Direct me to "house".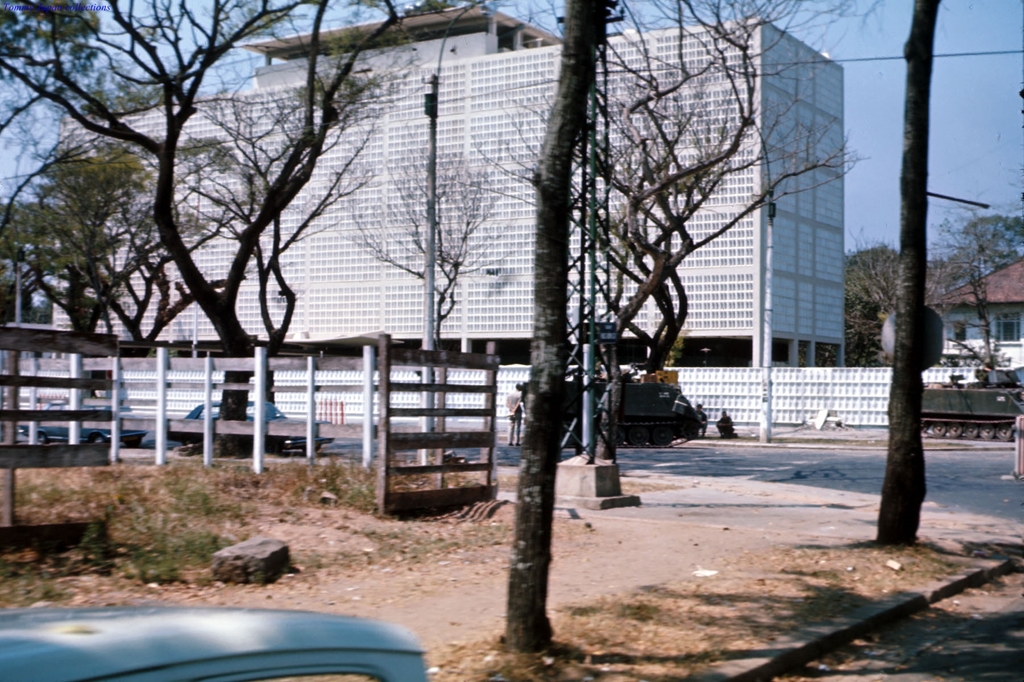
Direction: 923, 252, 1023, 374.
